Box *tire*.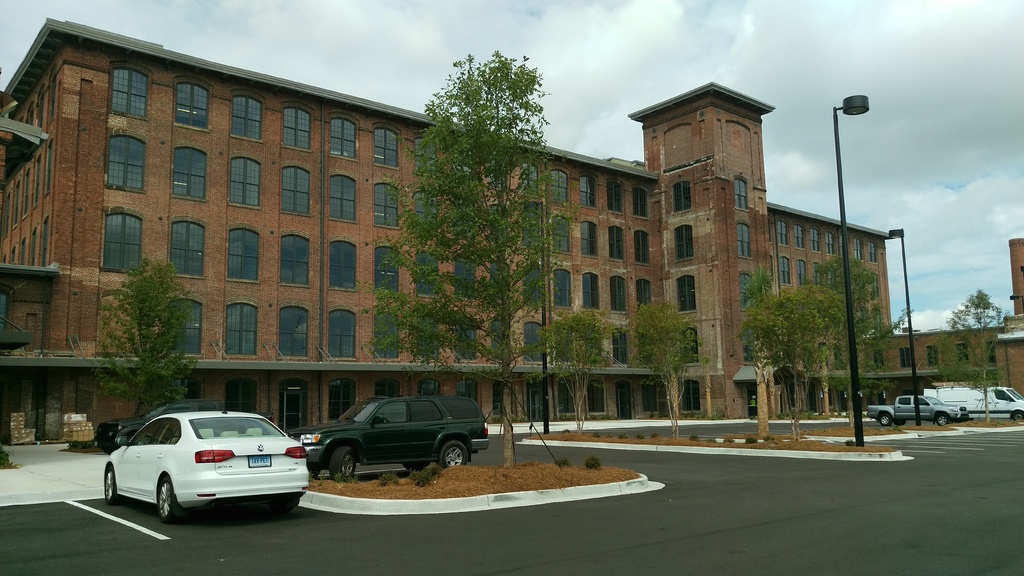
crop(968, 415, 975, 424).
